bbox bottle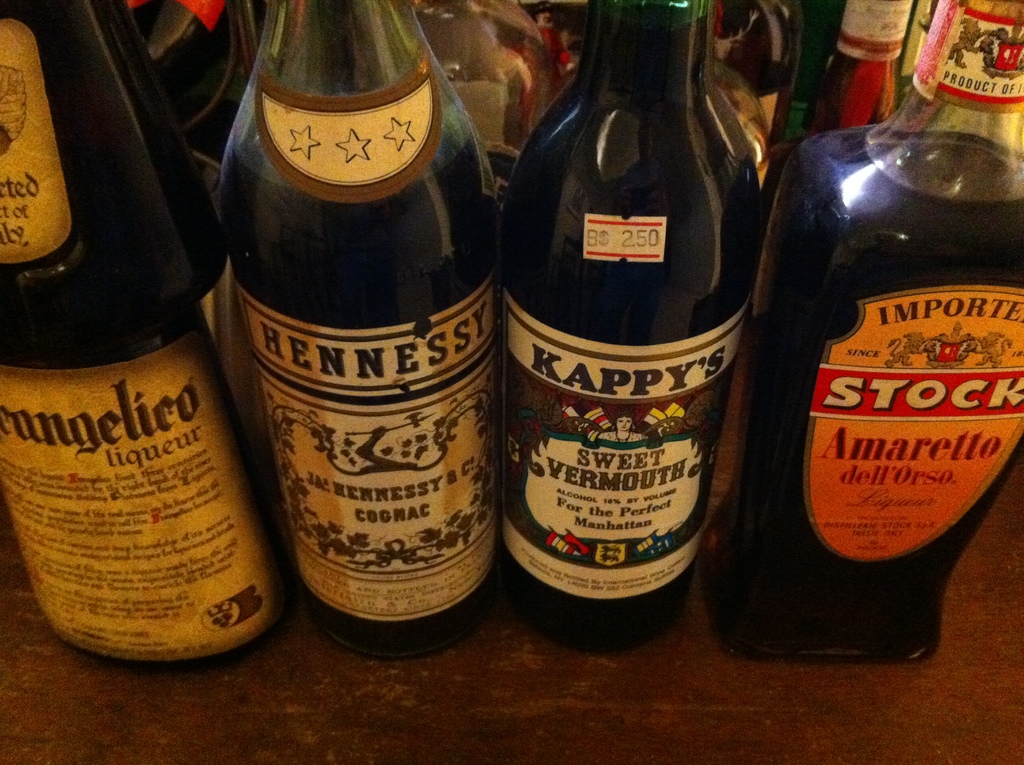
bbox(711, 0, 1016, 677)
